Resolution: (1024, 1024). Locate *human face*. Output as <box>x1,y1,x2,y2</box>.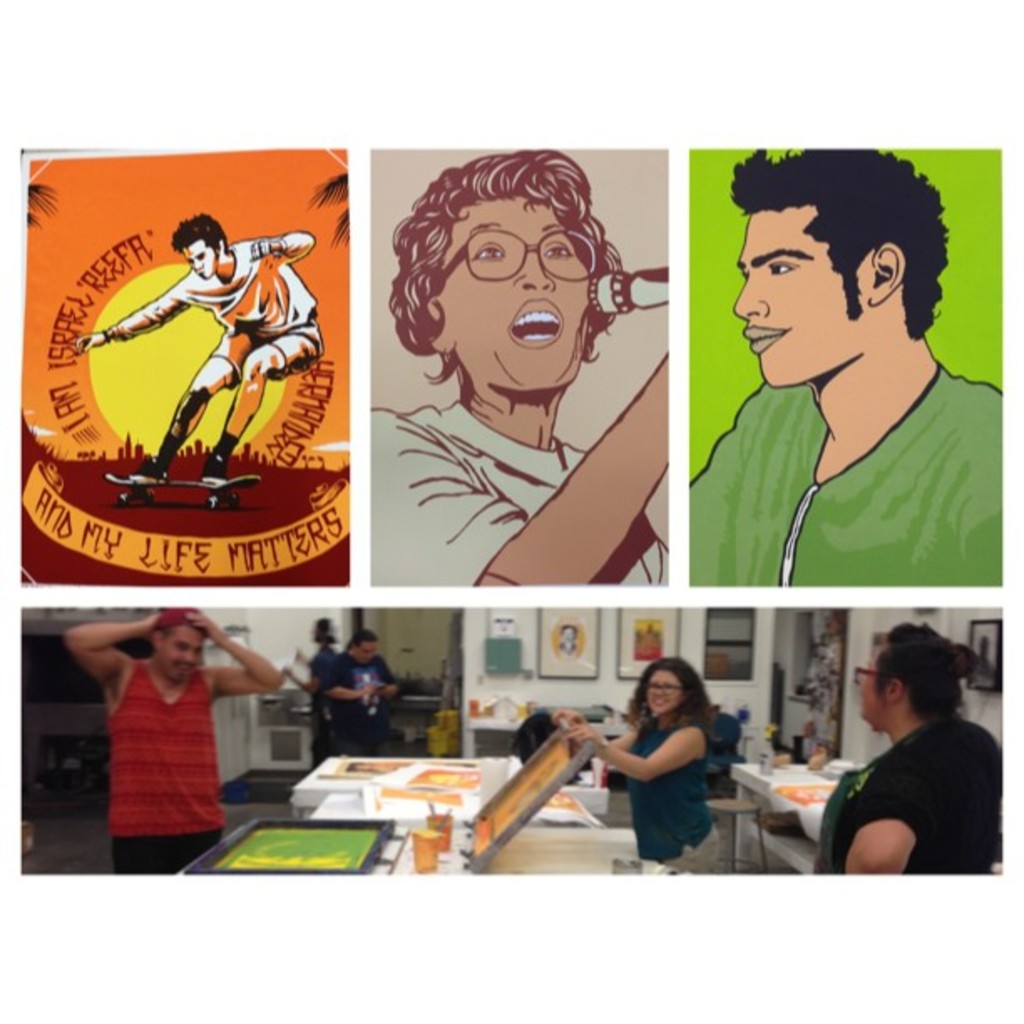
<box>186,241,211,271</box>.
